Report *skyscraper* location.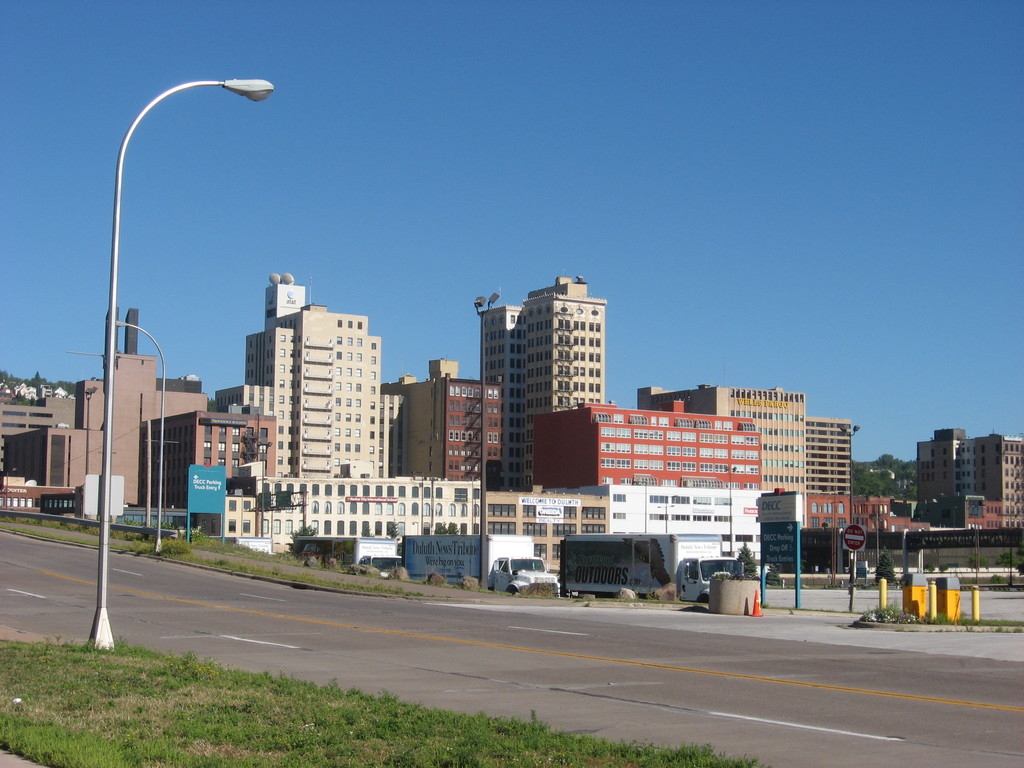
Report: bbox=[525, 276, 602, 488].
